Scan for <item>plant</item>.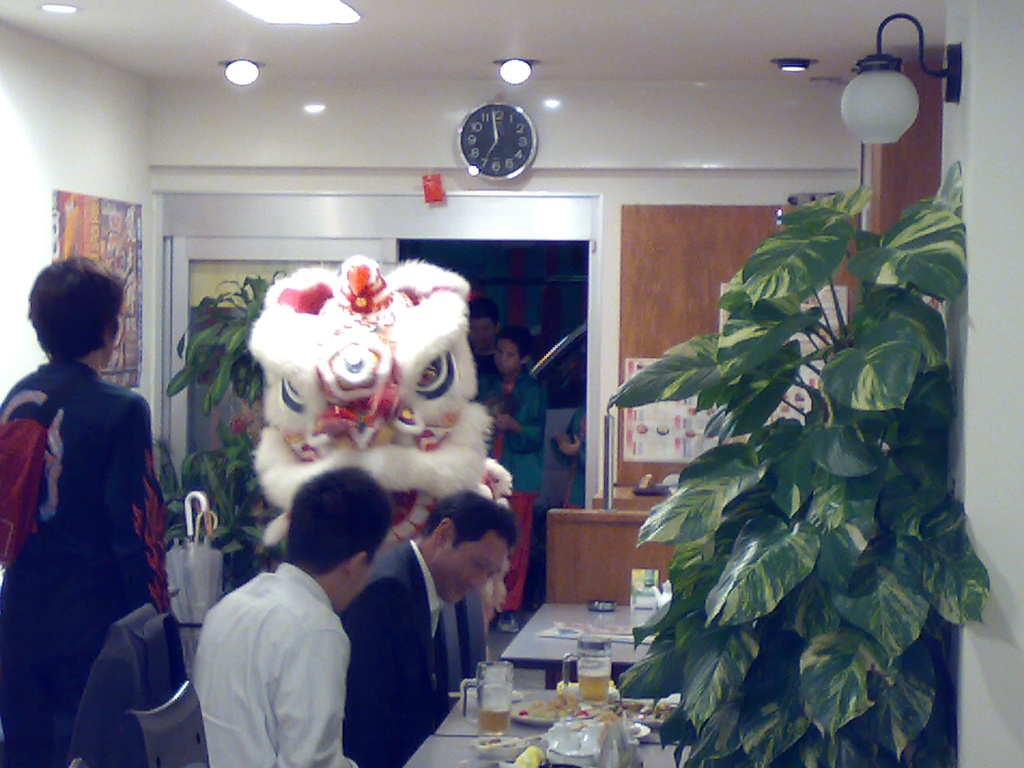
Scan result: [x1=613, y1=169, x2=961, y2=728].
